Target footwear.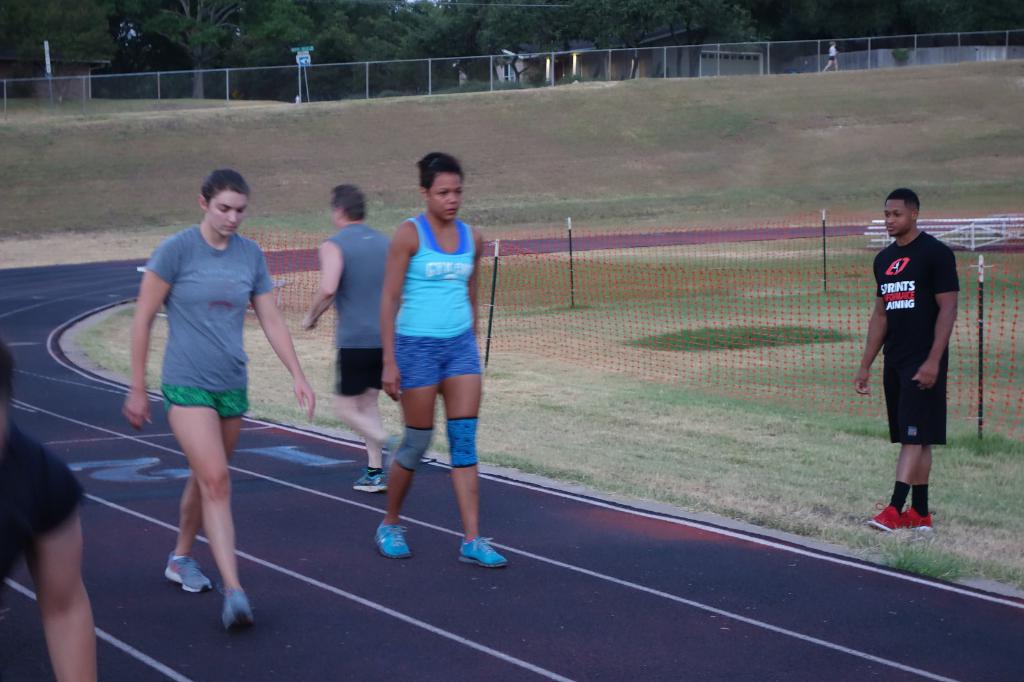
Target region: 867 498 902 534.
